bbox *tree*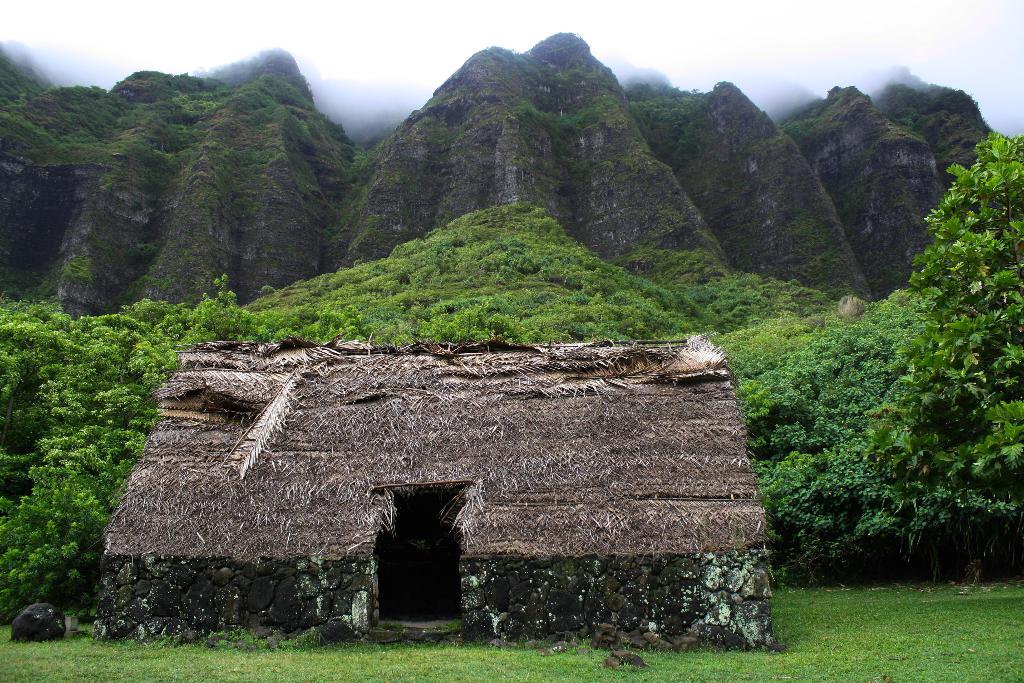
[771,133,1023,554]
